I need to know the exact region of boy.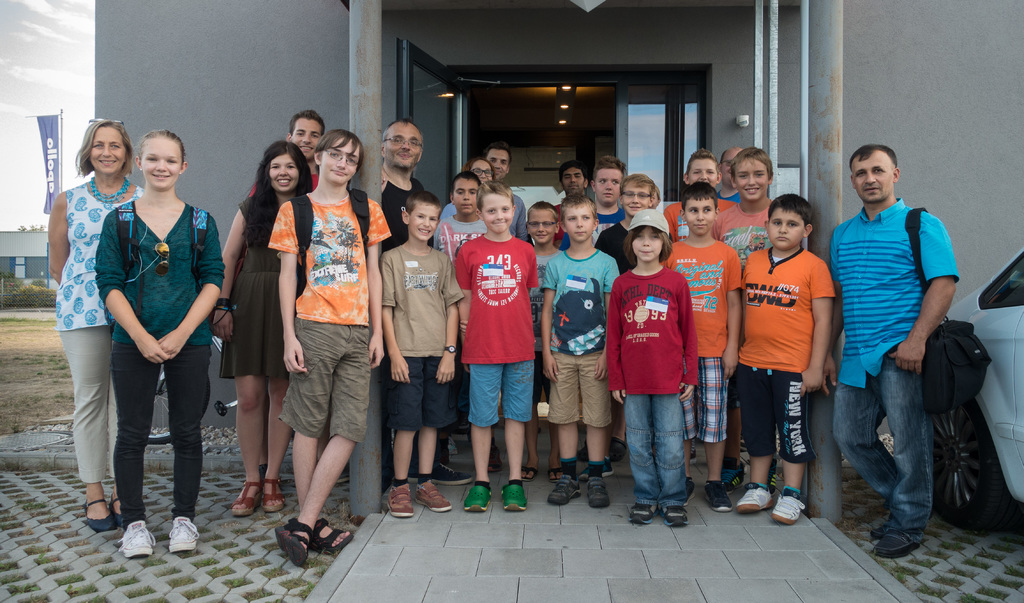
Region: box(446, 172, 533, 473).
